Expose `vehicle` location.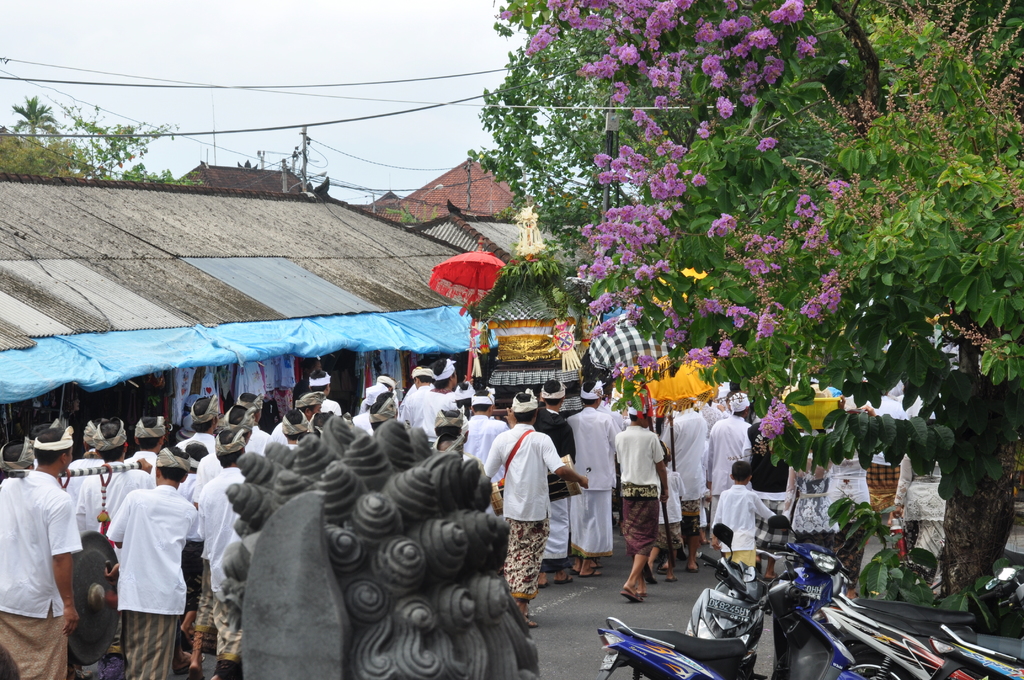
Exposed at region(687, 524, 767, 665).
